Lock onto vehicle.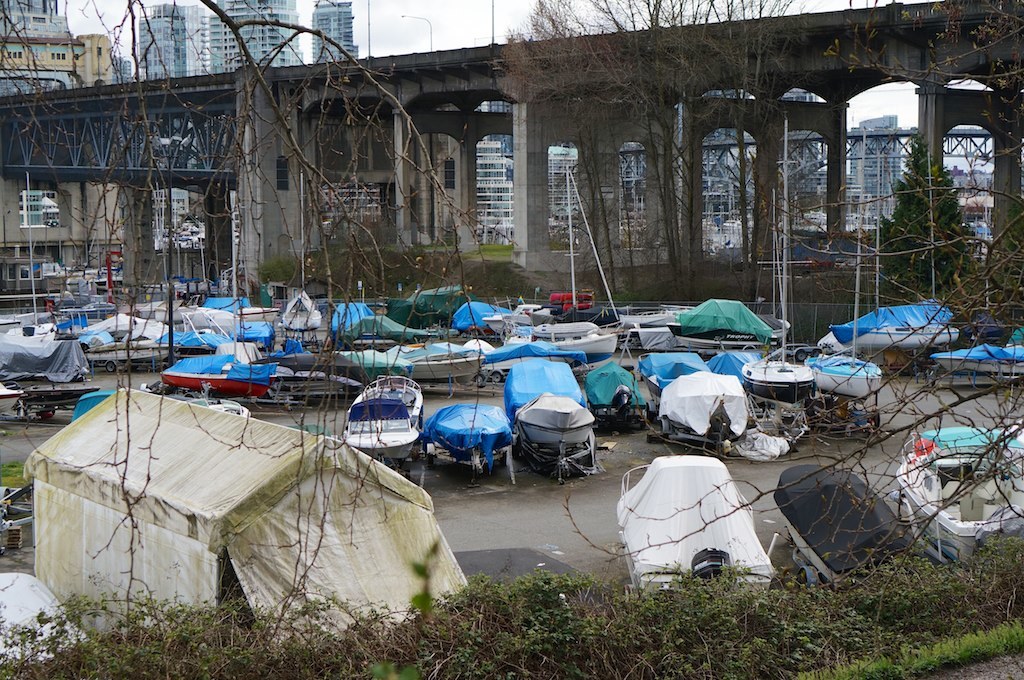
Locked: l=163, t=305, r=239, b=335.
